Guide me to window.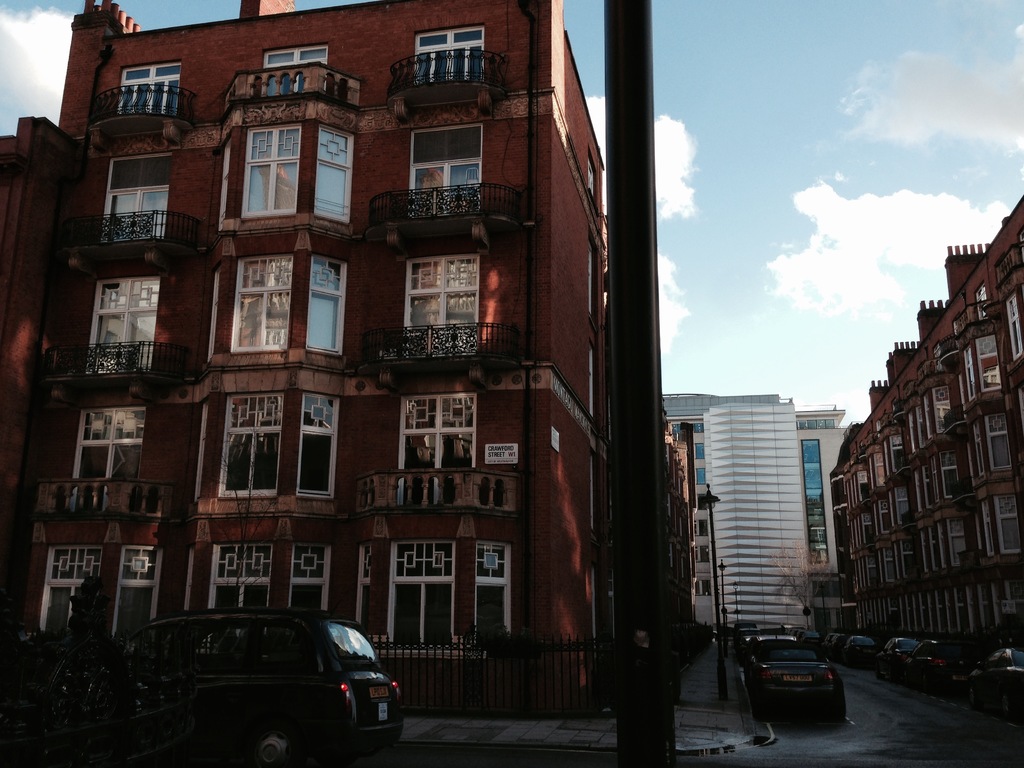
Guidance: [227, 259, 291, 351].
